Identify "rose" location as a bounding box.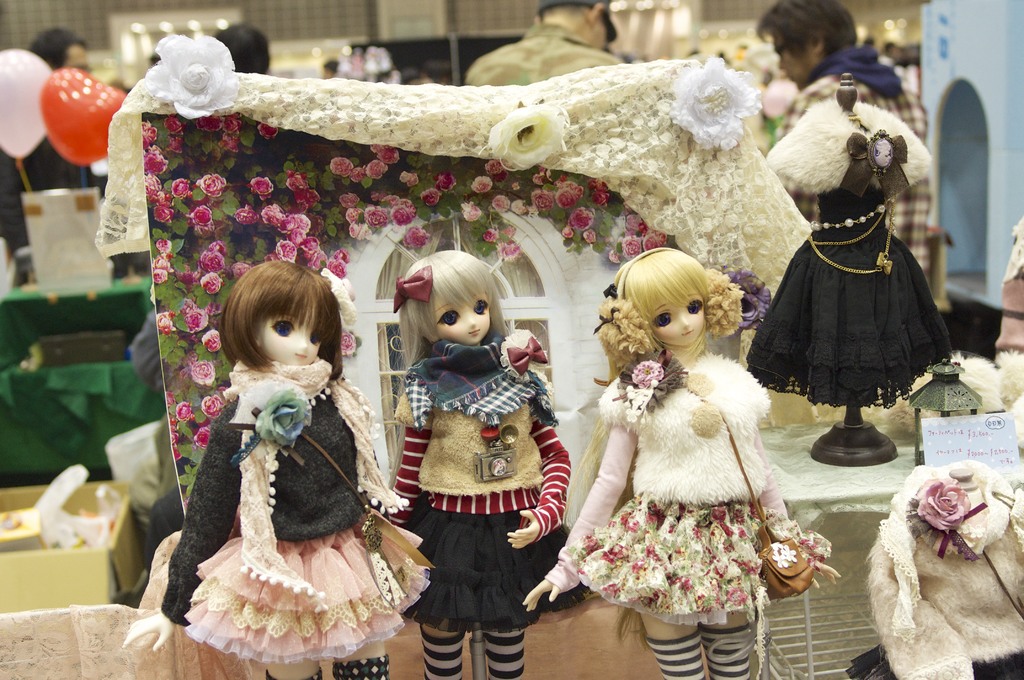
rect(916, 478, 972, 534).
